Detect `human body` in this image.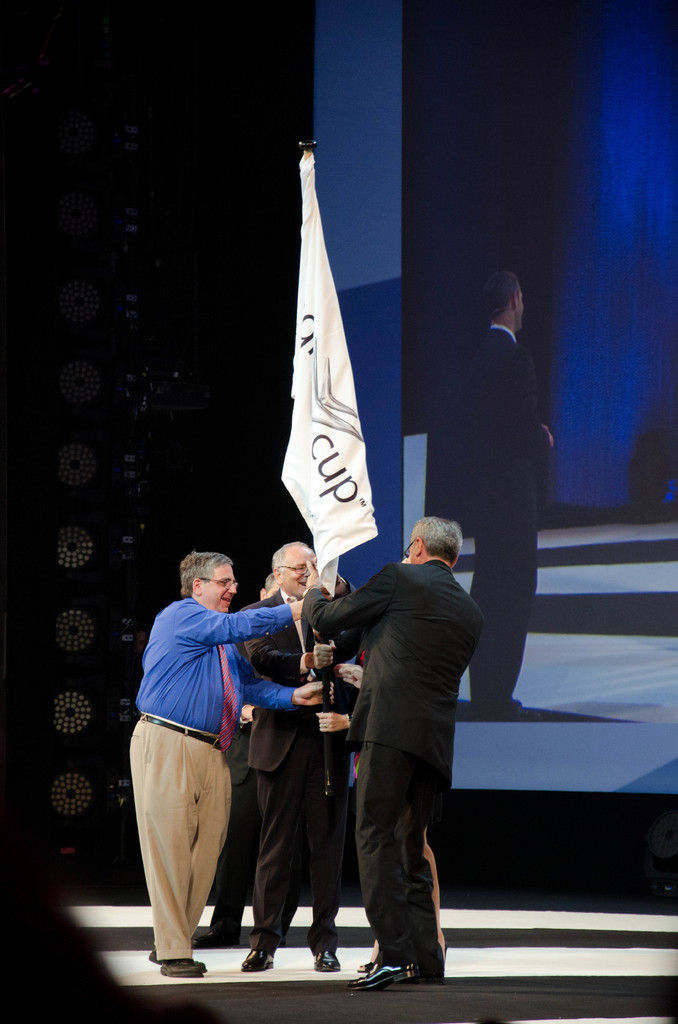
Detection: bbox(113, 545, 312, 972).
